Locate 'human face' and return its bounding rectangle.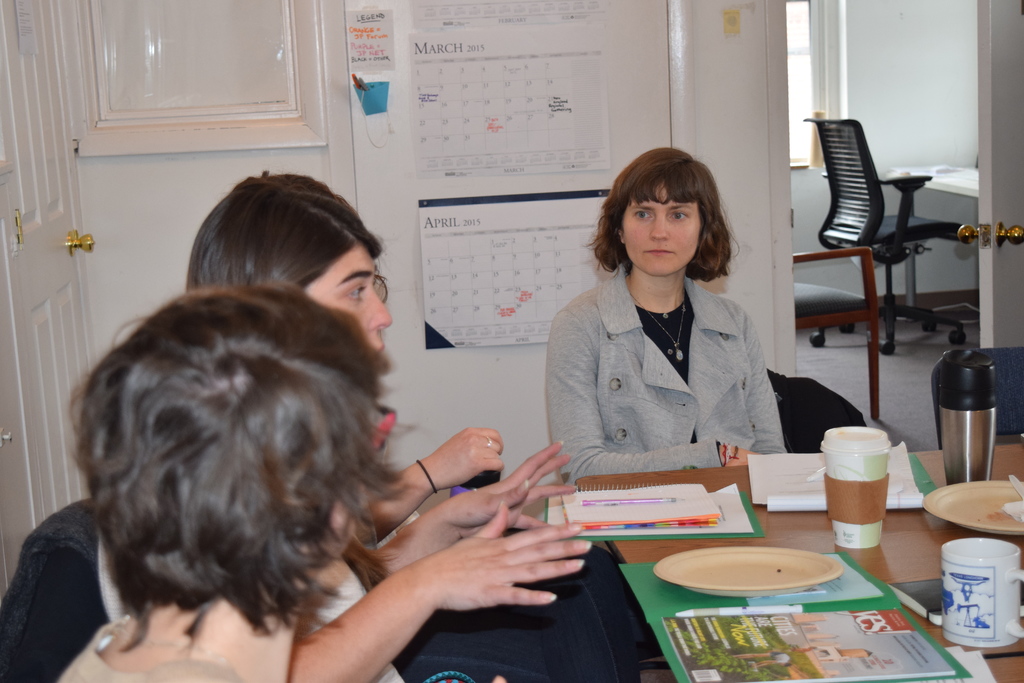
624 186 703 276.
